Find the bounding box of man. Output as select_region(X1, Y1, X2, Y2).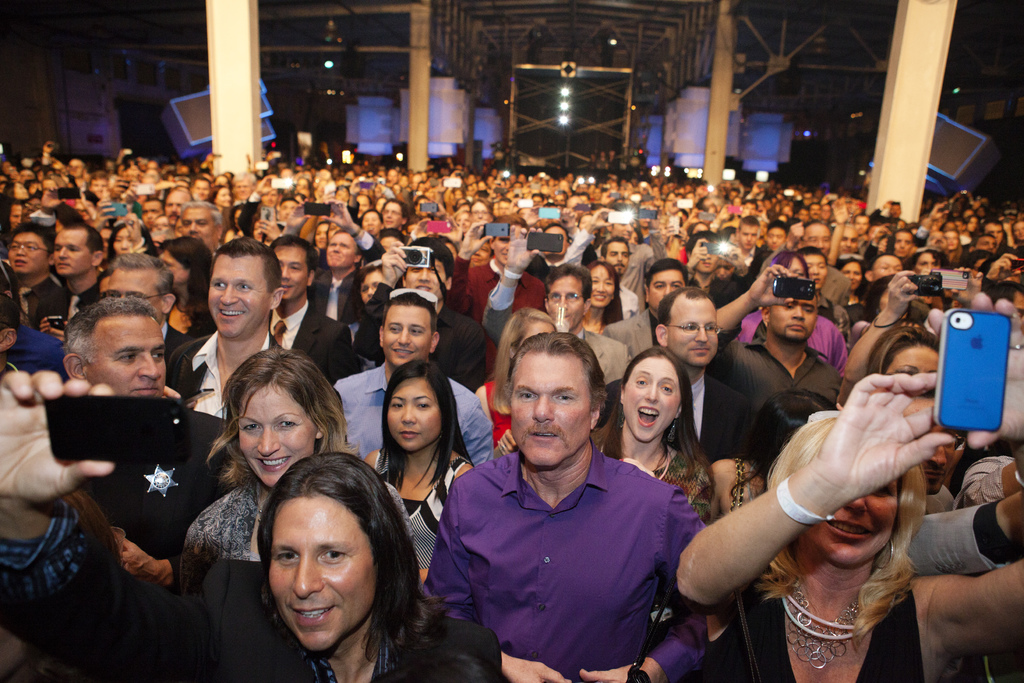
select_region(709, 263, 848, 434).
